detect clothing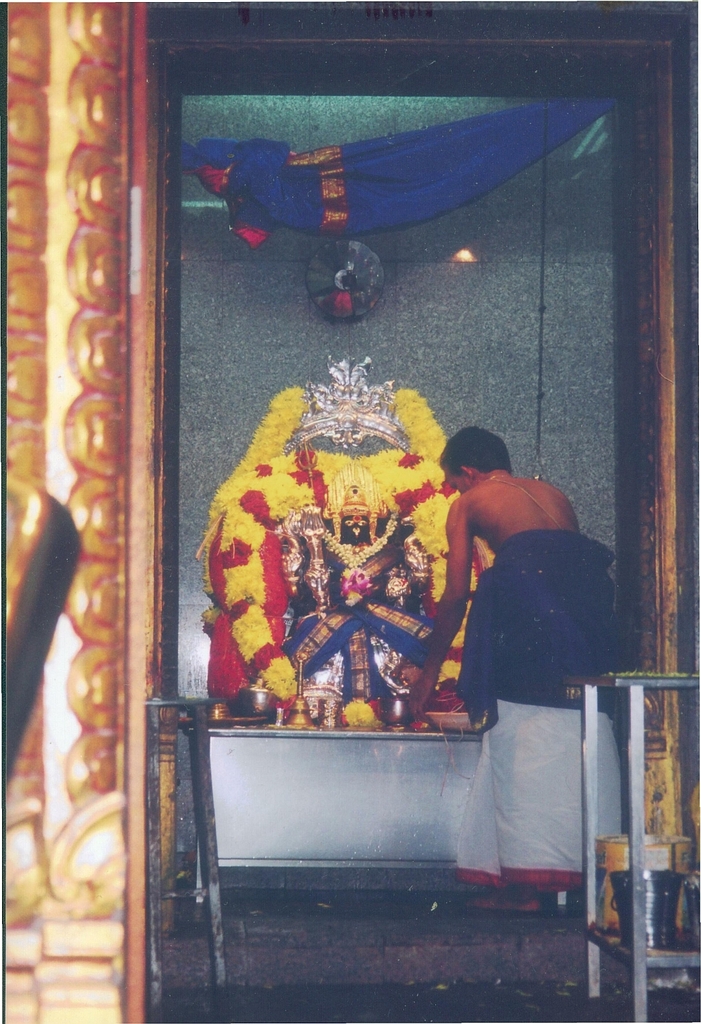
Rect(283, 591, 429, 710)
